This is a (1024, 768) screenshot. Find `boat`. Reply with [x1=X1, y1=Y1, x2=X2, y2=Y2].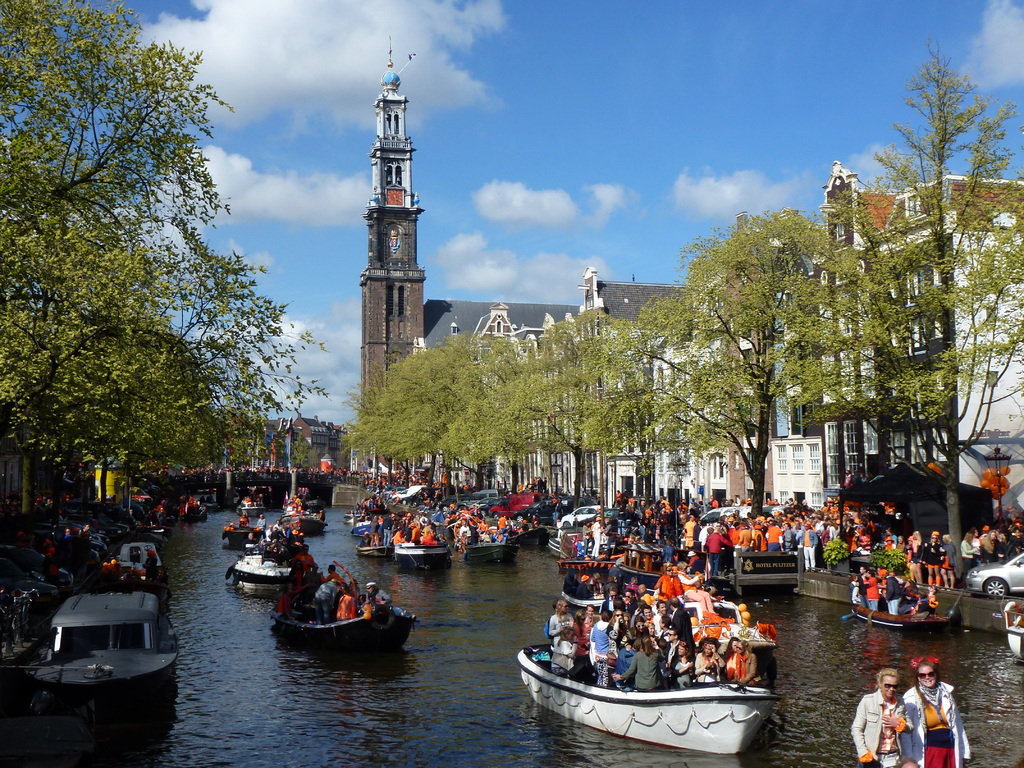
[x1=472, y1=541, x2=515, y2=566].
